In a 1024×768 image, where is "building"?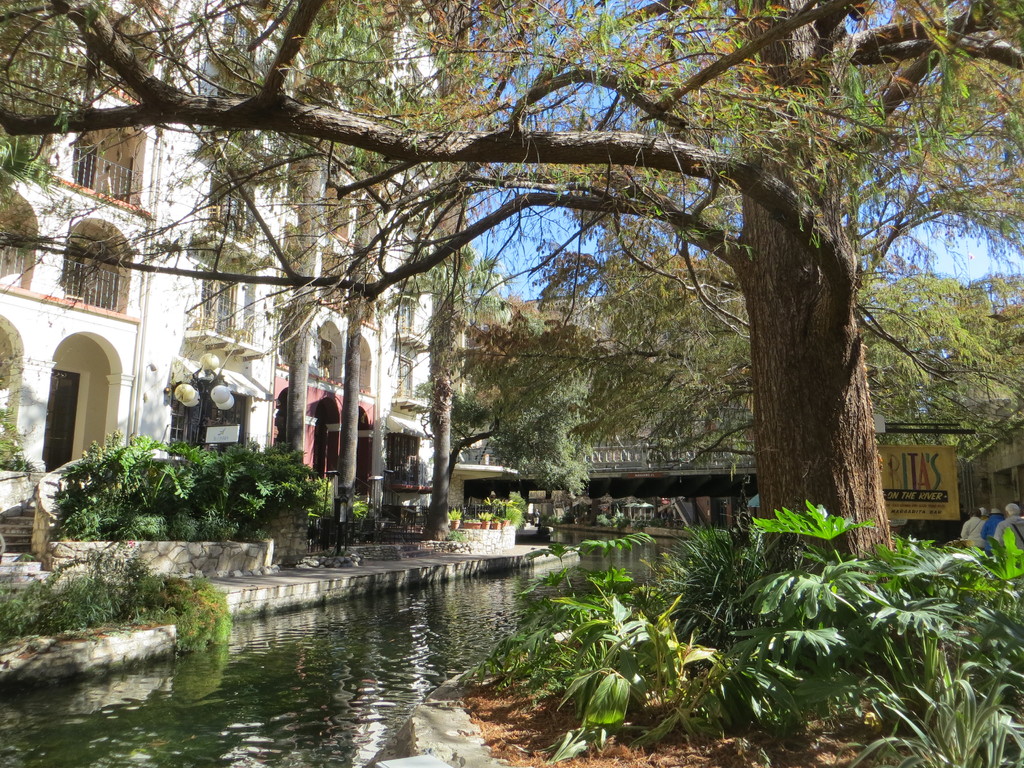
x1=0 y1=0 x2=584 y2=680.
